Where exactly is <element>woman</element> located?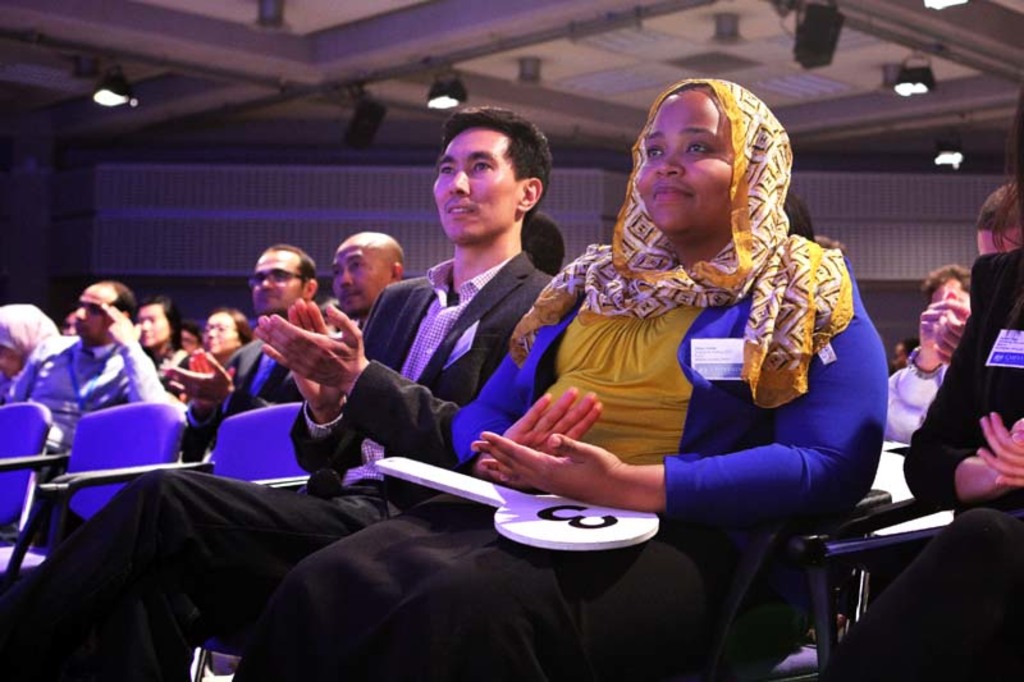
Its bounding box is bbox=[367, 105, 804, 636].
